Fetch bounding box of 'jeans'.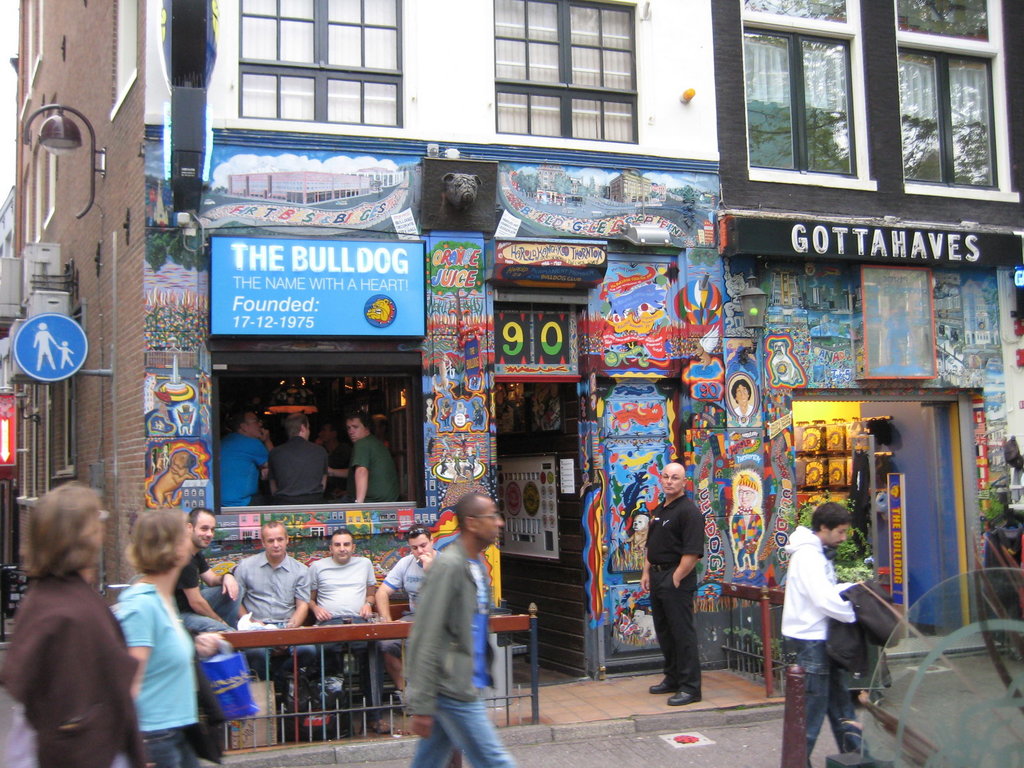
Bbox: left=412, top=697, right=515, bottom=767.
